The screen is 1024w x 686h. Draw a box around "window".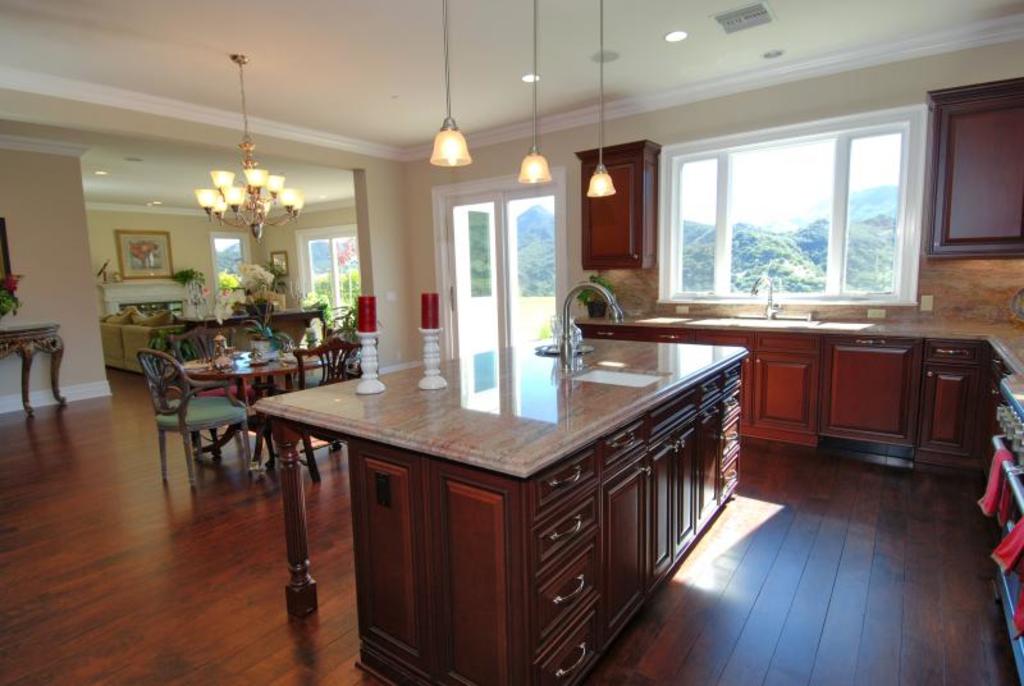
<region>636, 93, 934, 317</region>.
